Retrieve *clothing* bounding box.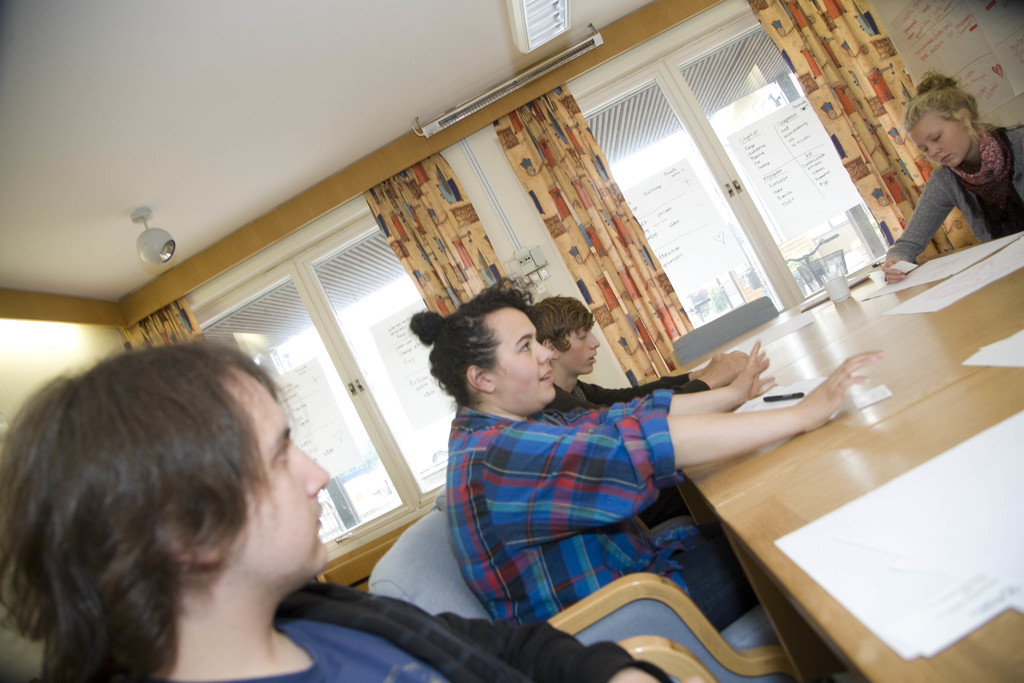
Bounding box: 541:377:700:399.
